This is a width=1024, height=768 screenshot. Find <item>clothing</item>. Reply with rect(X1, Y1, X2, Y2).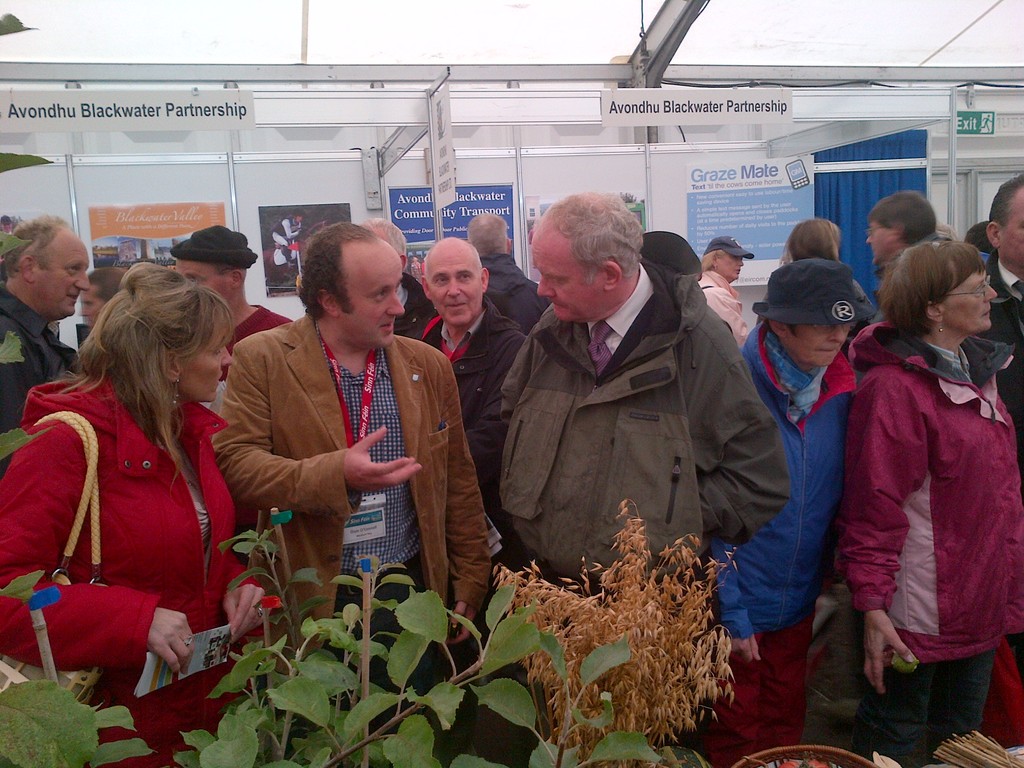
rect(825, 314, 1002, 738).
